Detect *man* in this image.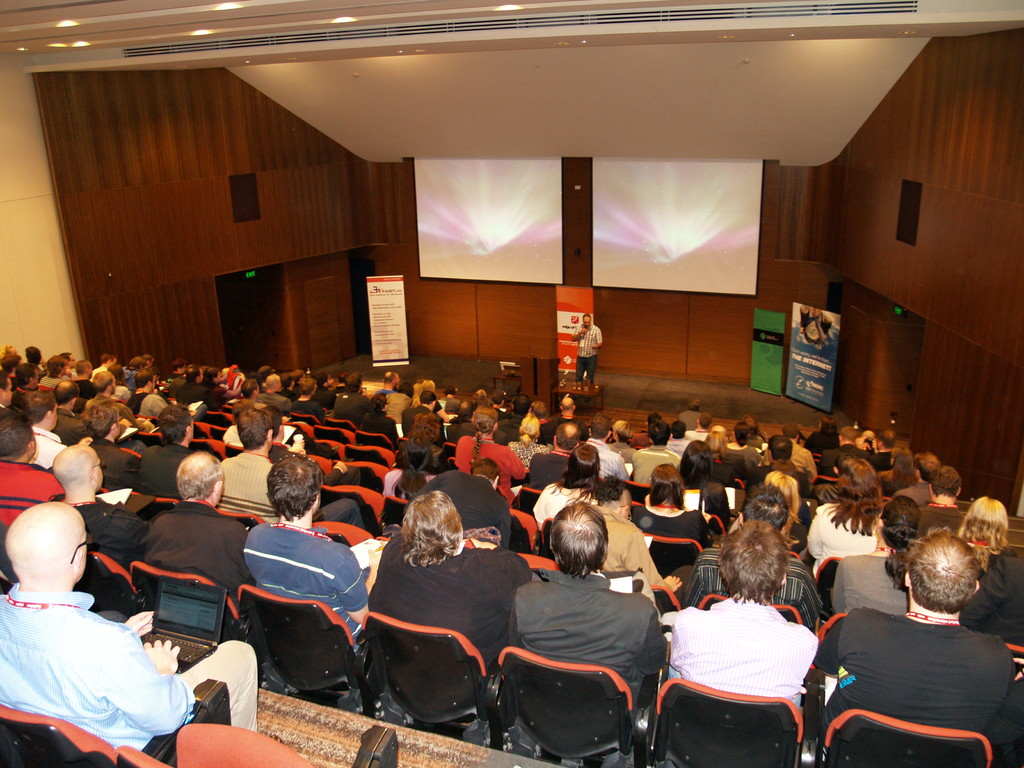
Detection: detection(98, 352, 118, 367).
